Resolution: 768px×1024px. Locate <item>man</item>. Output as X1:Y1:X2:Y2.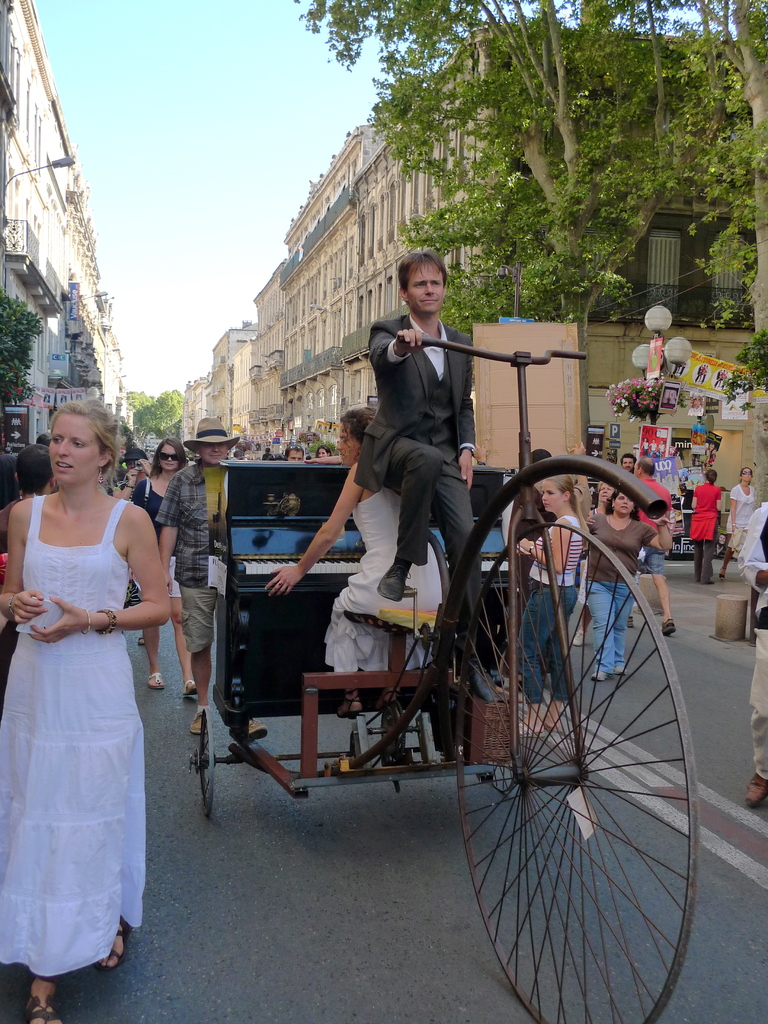
0:443:60:544.
